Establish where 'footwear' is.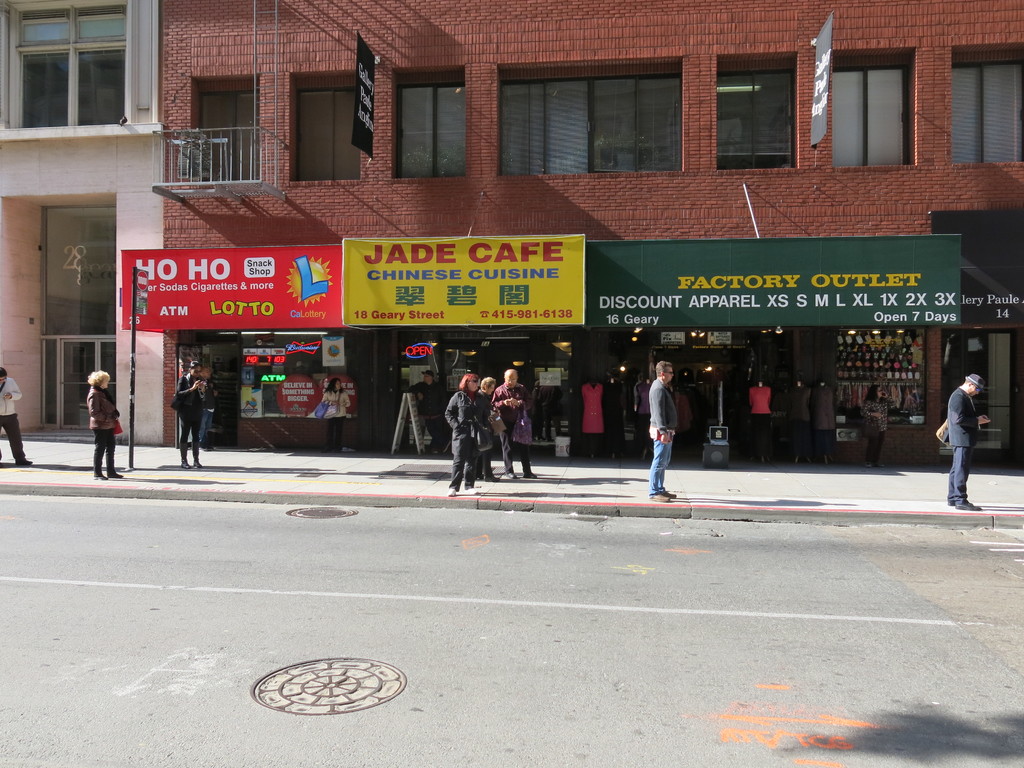
Established at [486,475,499,483].
